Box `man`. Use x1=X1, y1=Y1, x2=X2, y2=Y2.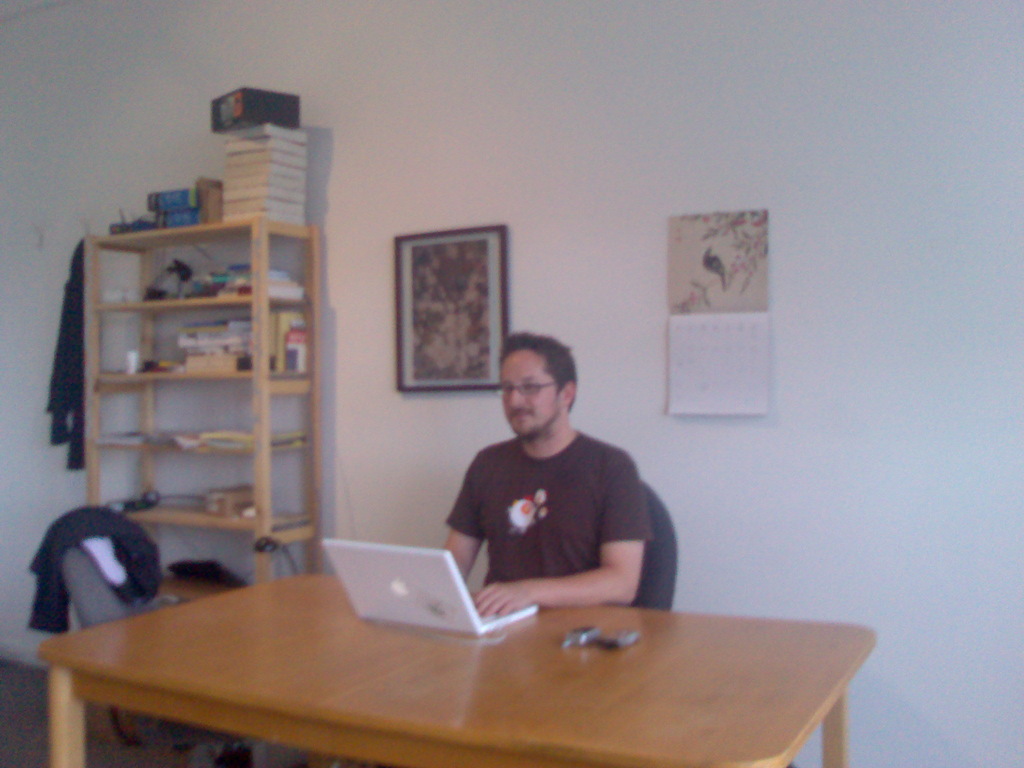
x1=413, y1=332, x2=678, y2=633.
